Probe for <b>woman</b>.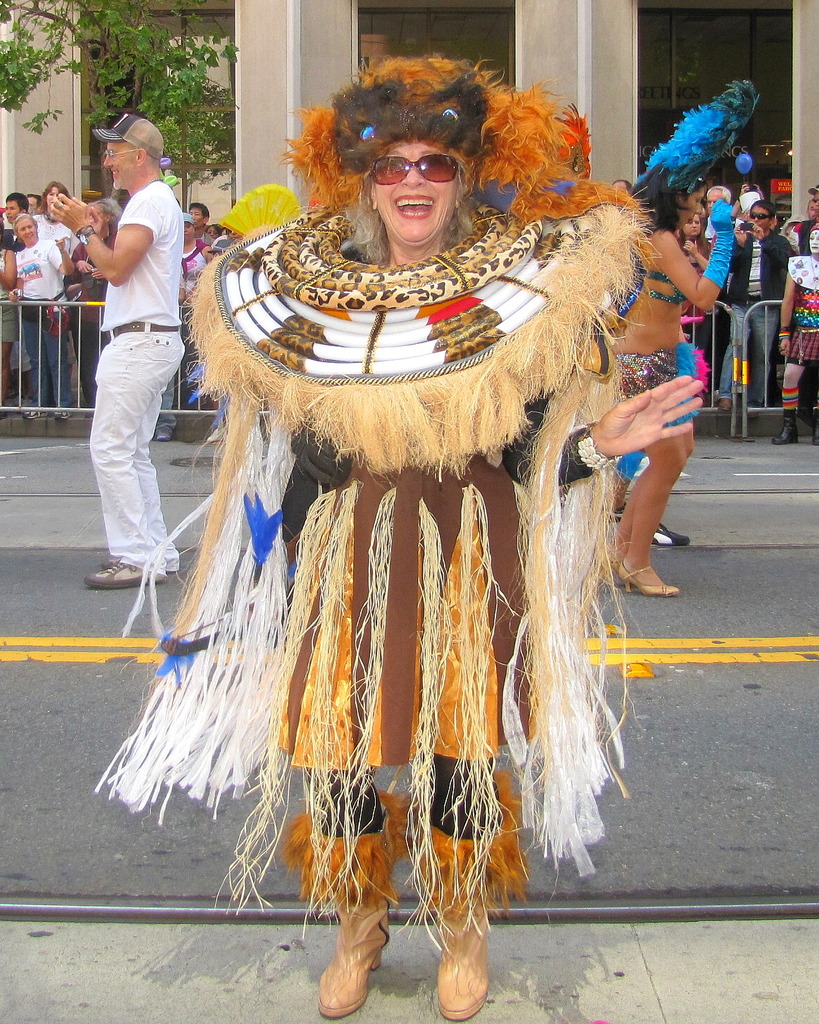
Probe result: <box>78,195,121,402</box>.
